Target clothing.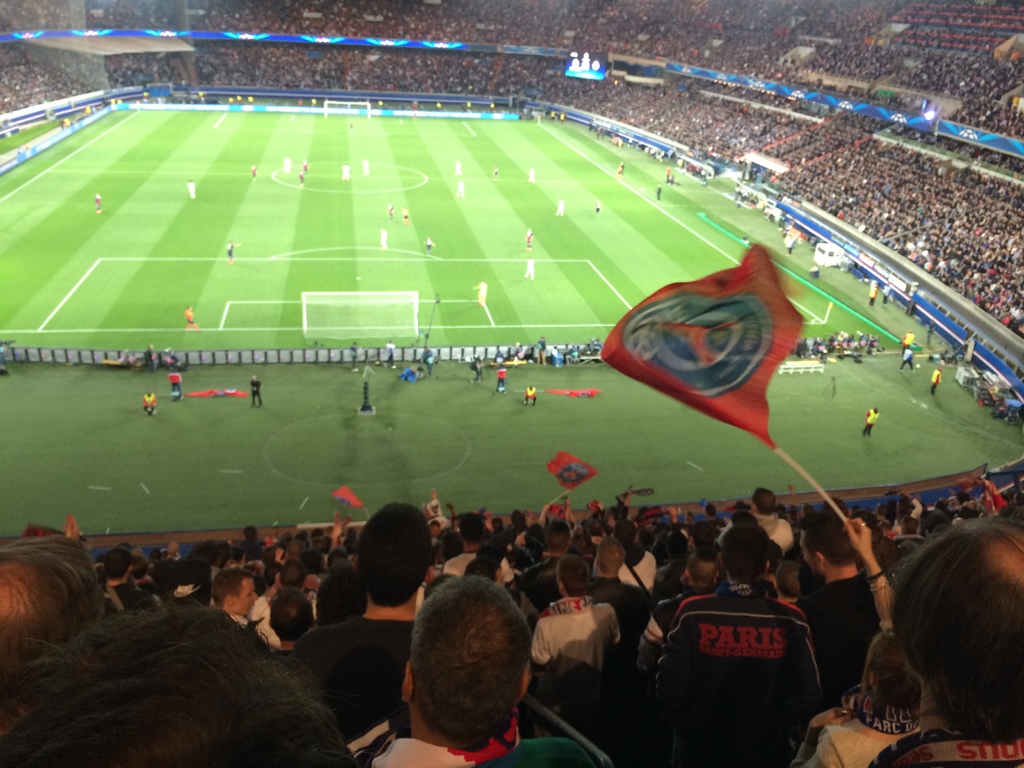
Target region: Rect(438, 547, 520, 590).
